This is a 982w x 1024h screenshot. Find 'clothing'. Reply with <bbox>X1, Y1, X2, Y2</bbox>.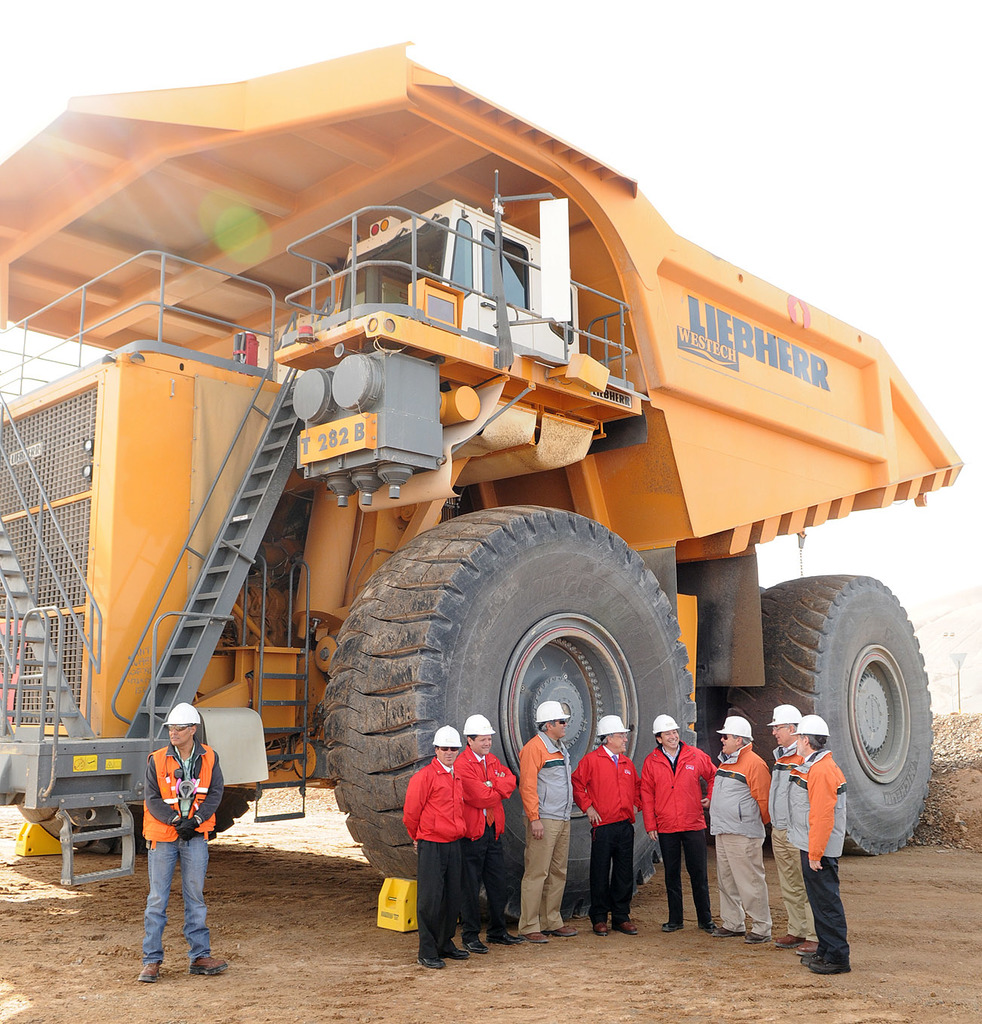
<bbox>766, 740, 808, 932</bbox>.
